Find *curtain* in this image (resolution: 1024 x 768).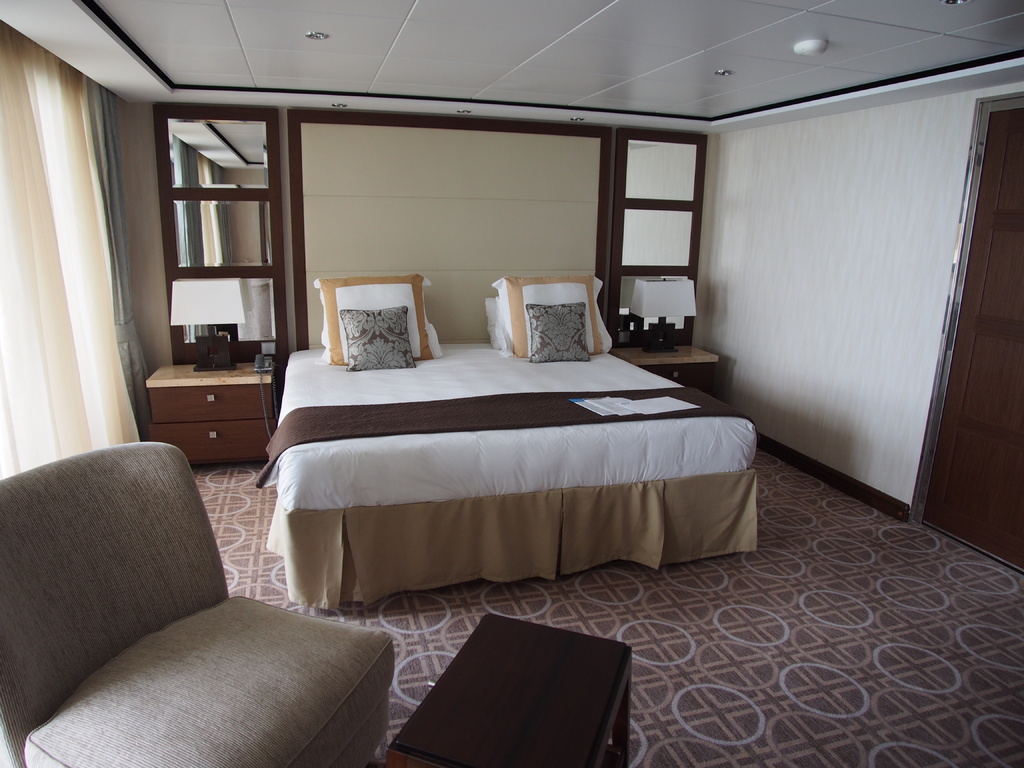
[x1=0, y1=22, x2=141, y2=479].
